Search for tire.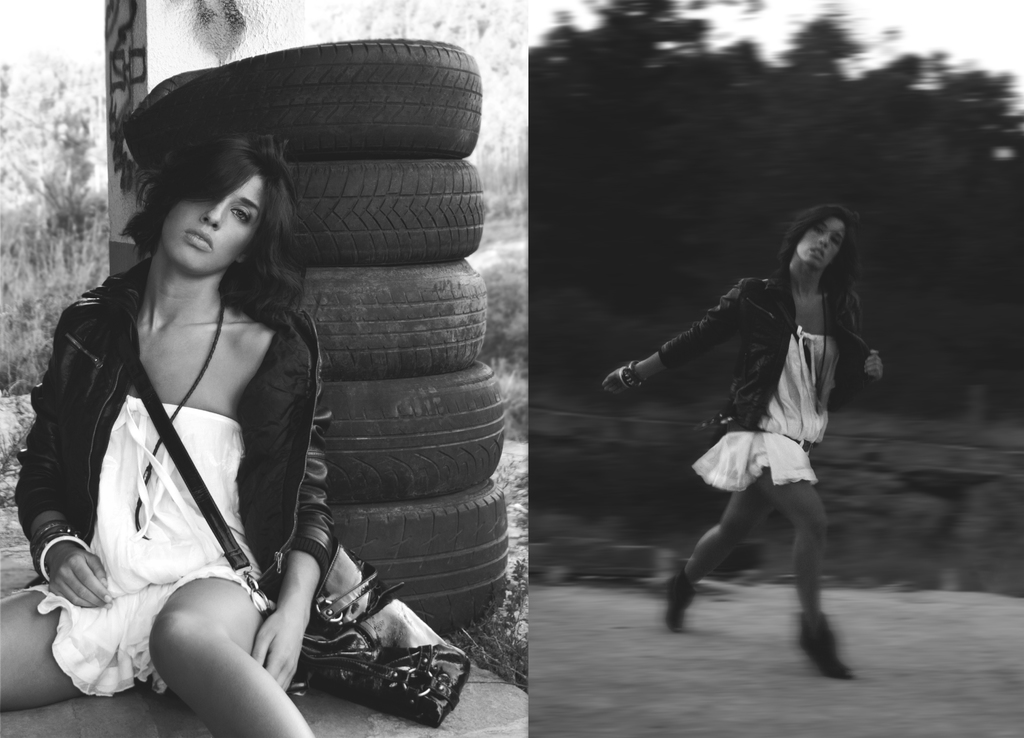
Found at l=323, t=500, r=508, b=637.
